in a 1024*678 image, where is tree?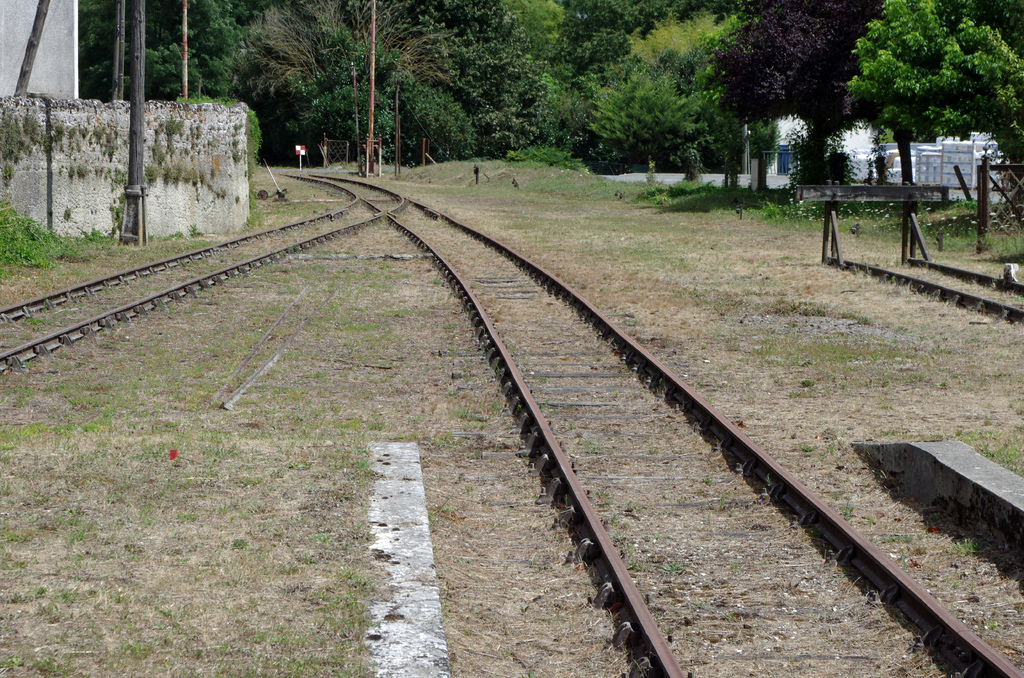
<region>376, 0, 547, 156</region>.
